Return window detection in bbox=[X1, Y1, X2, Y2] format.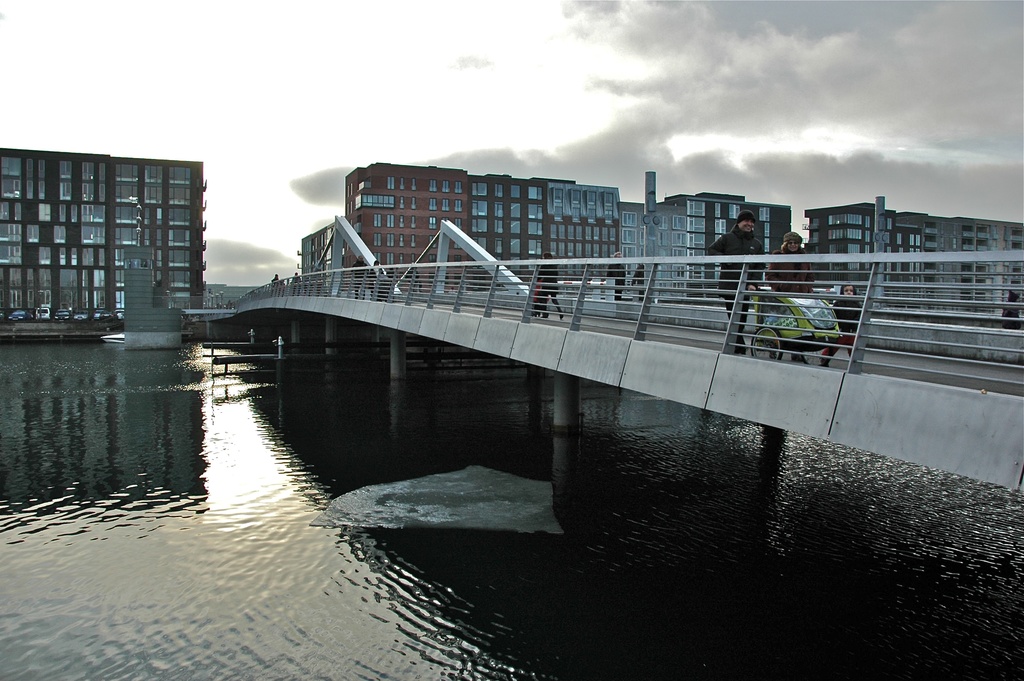
bbox=[623, 212, 635, 224].
